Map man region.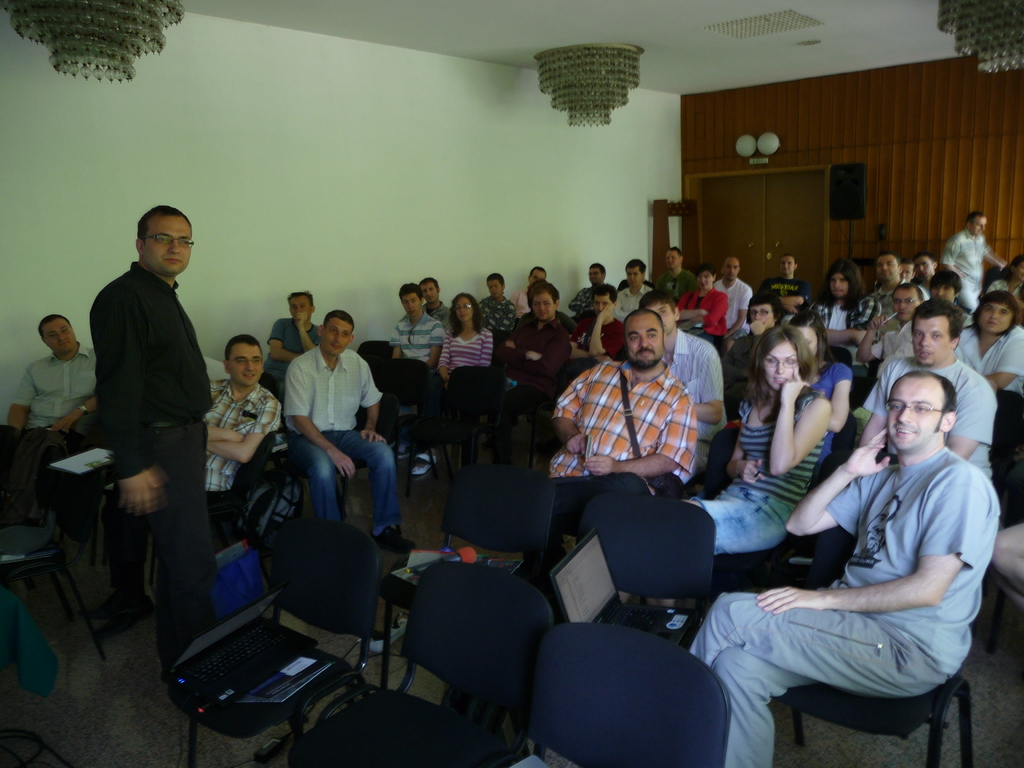
Mapped to bbox=(549, 308, 691, 477).
